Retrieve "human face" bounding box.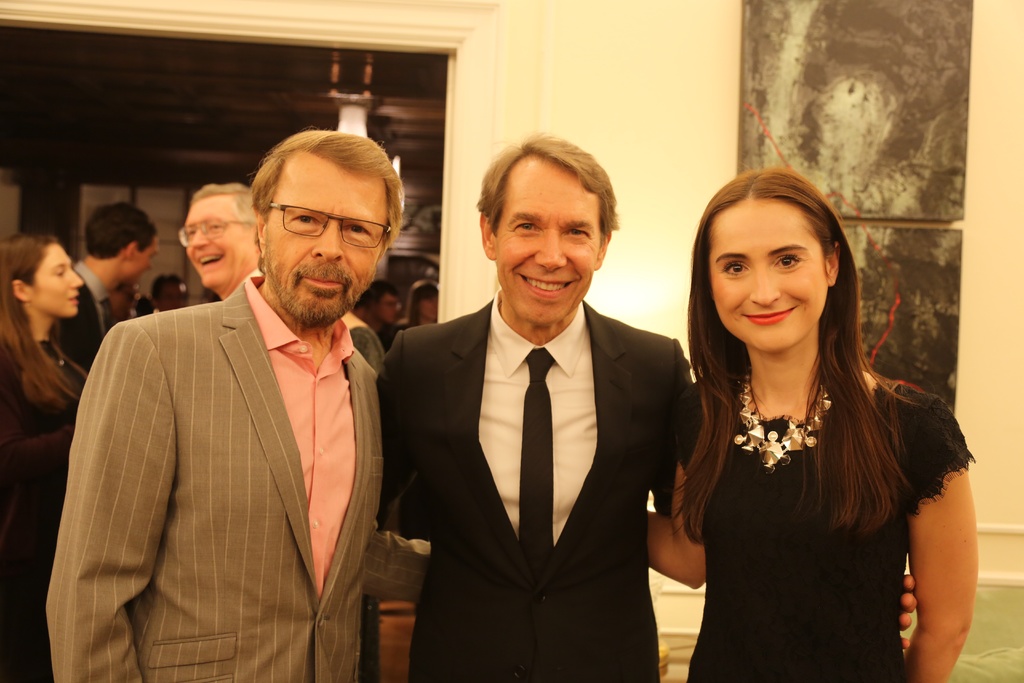
Bounding box: left=186, top=193, right=260, bottom=288.
